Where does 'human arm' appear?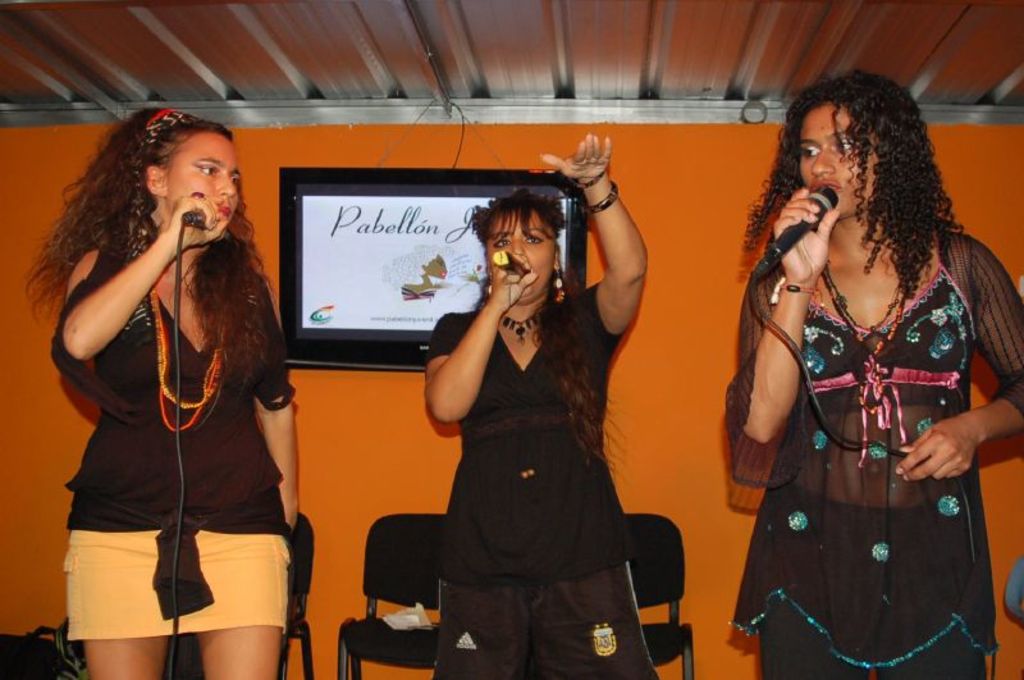
Appears at rect(541, 127, 649, 336).
